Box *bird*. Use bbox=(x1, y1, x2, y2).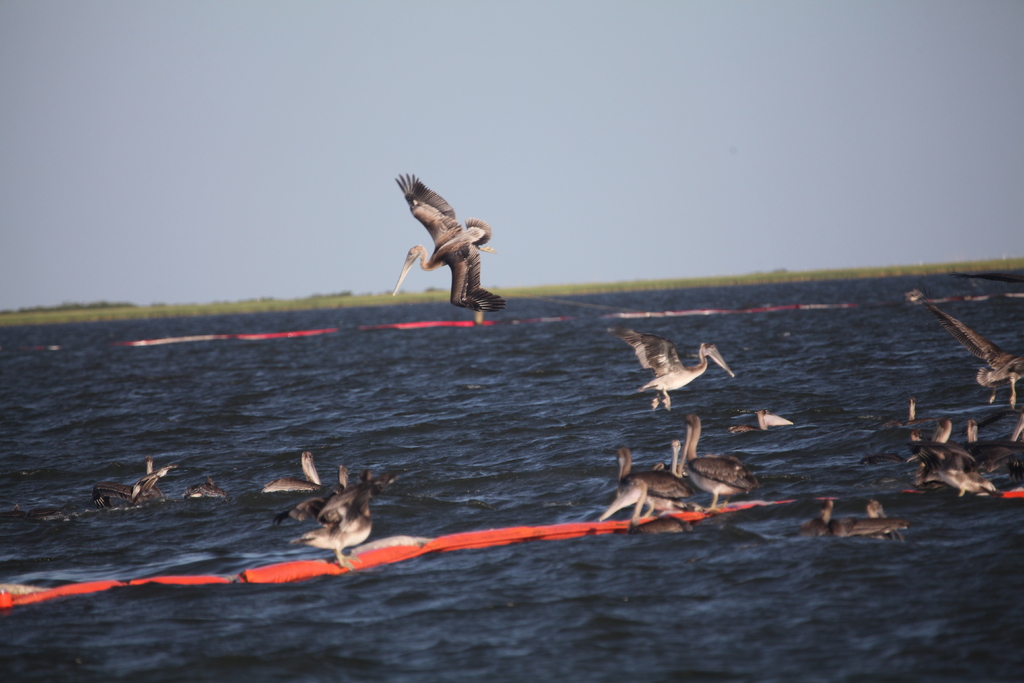
bbox=(260, 450, 326, 491).
